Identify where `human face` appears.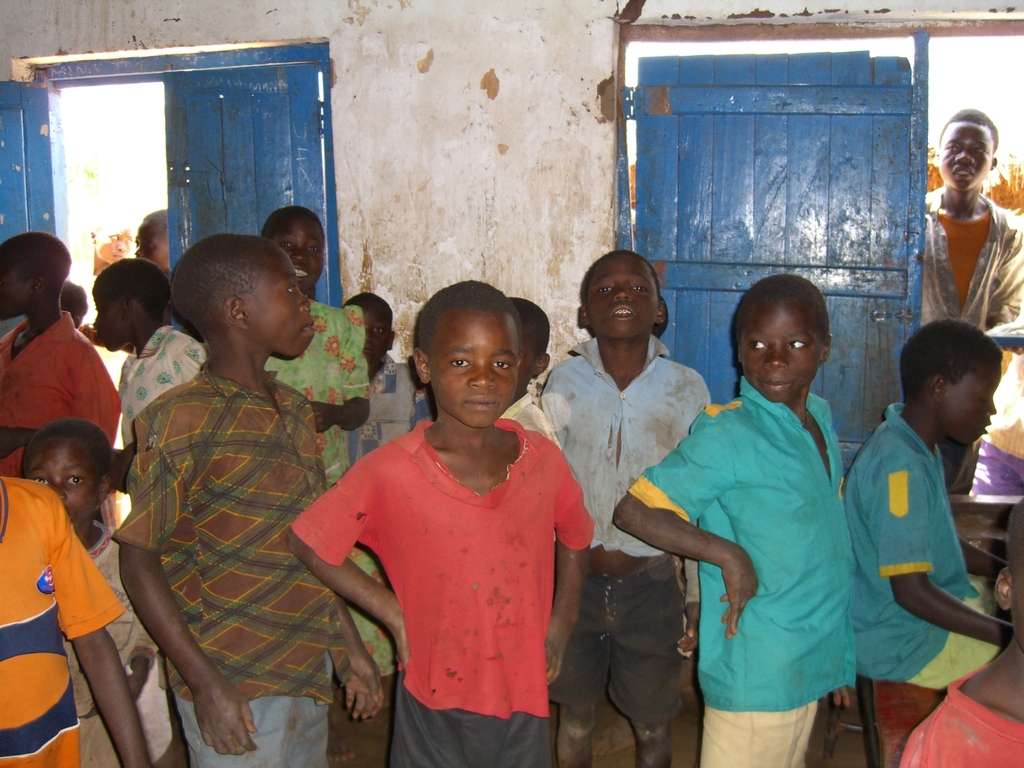
Appears at BBox(93, 289, 123, 358).
